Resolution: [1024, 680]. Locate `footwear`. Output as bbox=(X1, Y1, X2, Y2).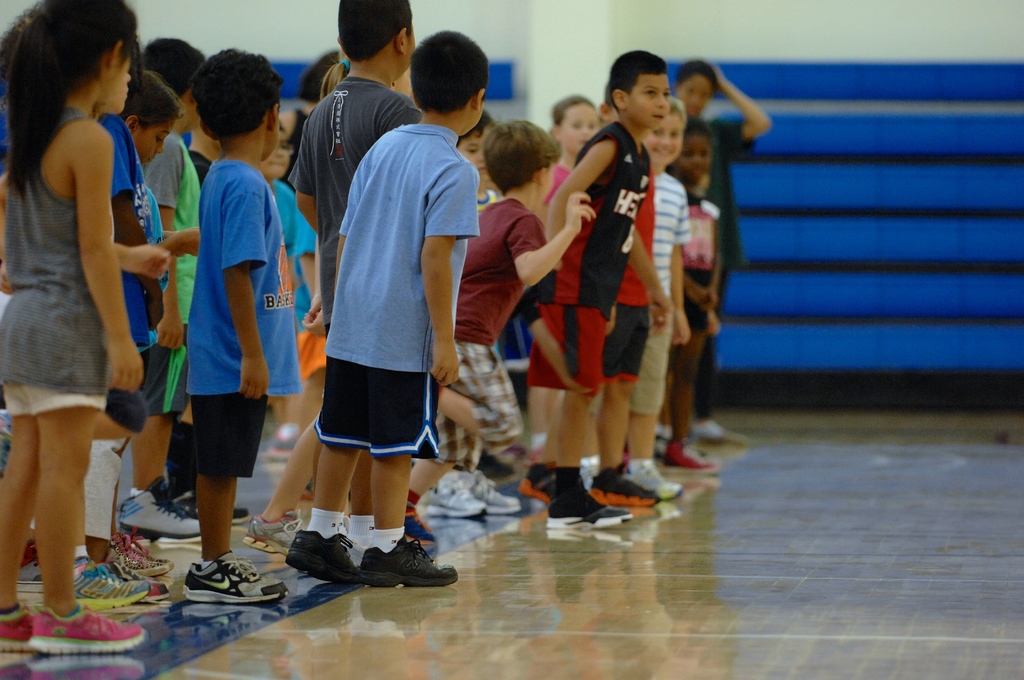
bbox=(177, 547, 296, 600).
